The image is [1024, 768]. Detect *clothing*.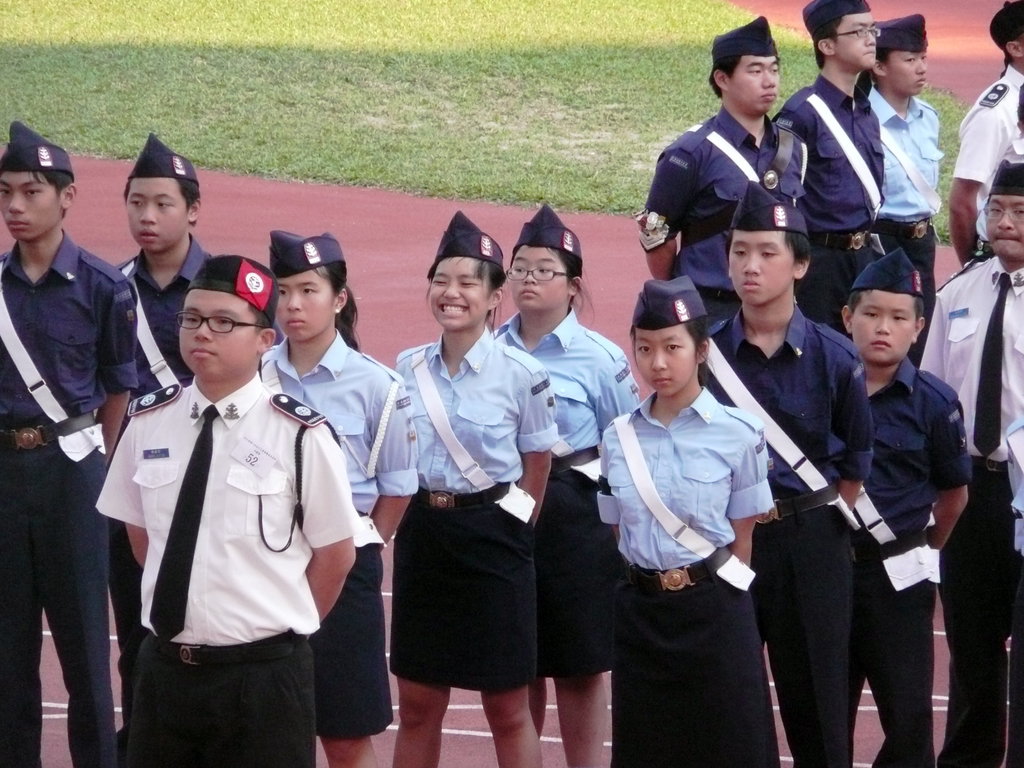
Detection: crop(0, 430, 113, 767).
